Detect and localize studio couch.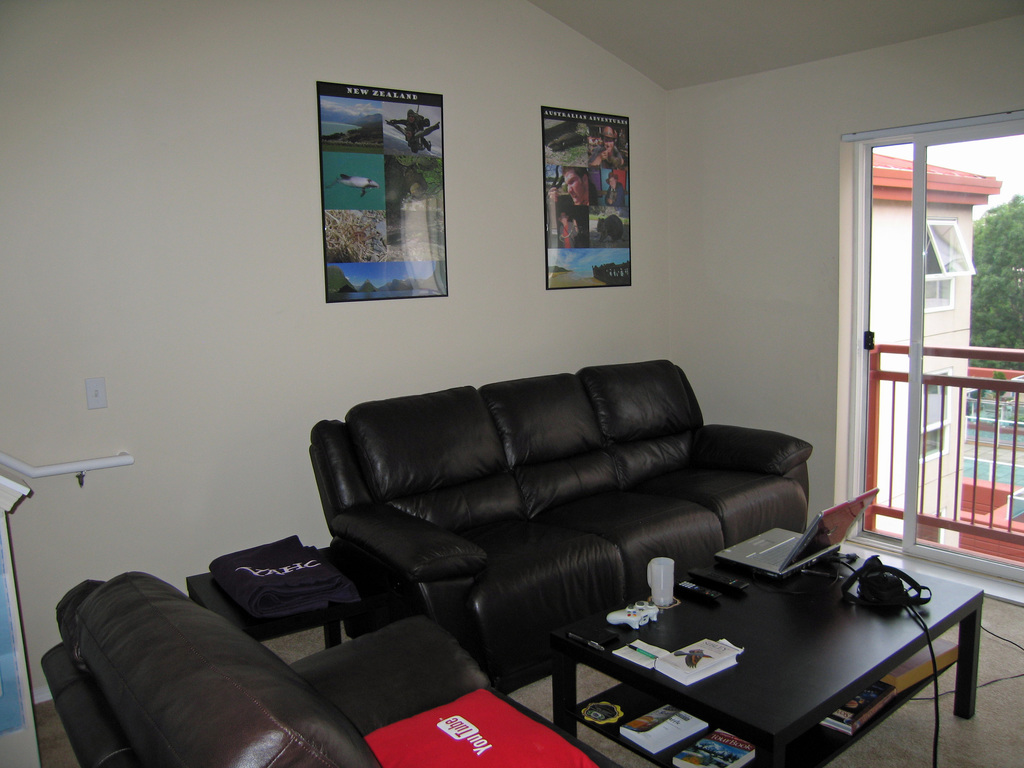
Localized at 328:356:817:684.
